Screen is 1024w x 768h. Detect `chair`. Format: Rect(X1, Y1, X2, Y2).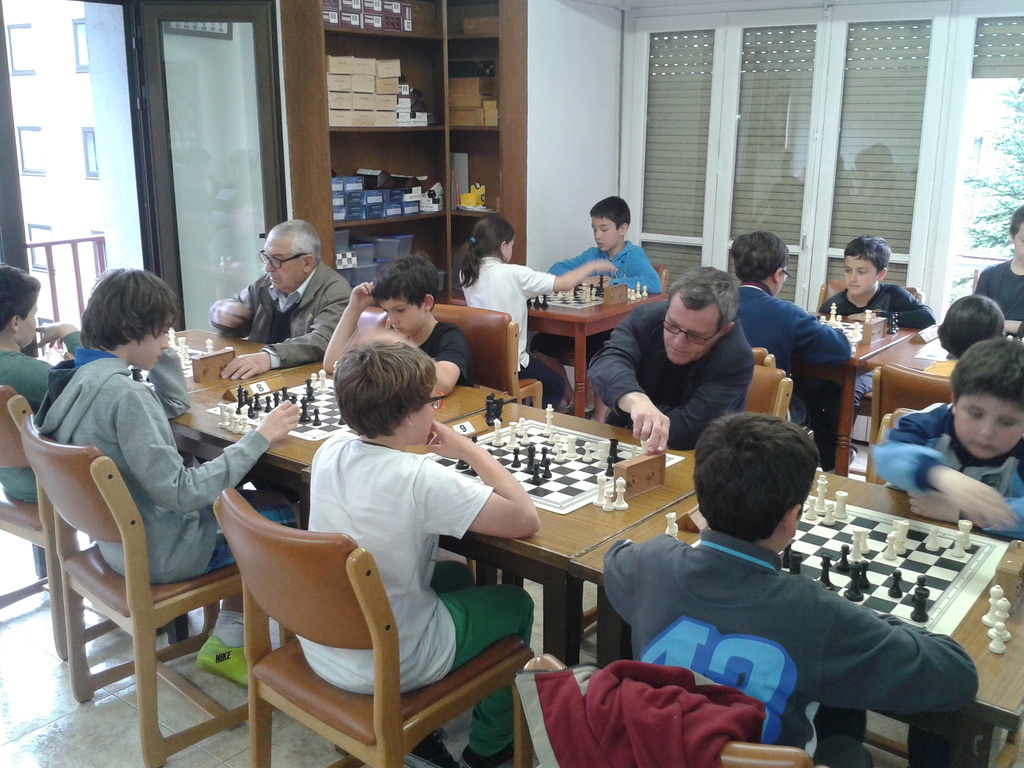
Rect(7, 400, 293, 767).
